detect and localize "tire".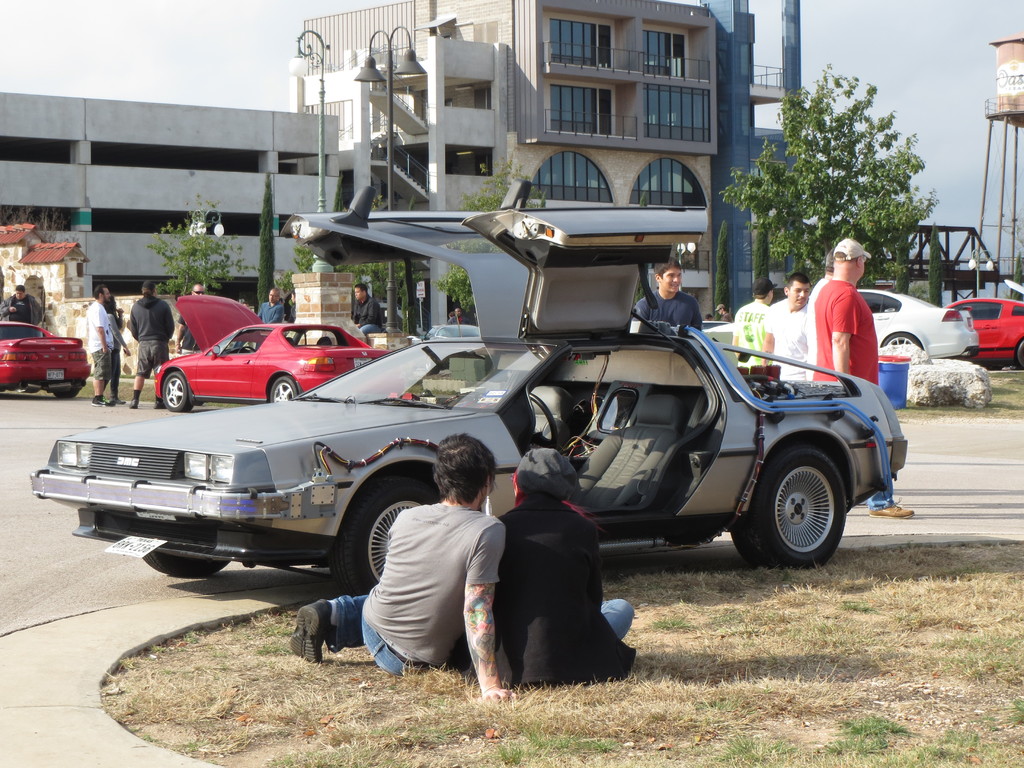
Localized at box(330, 477, 434, 597).
